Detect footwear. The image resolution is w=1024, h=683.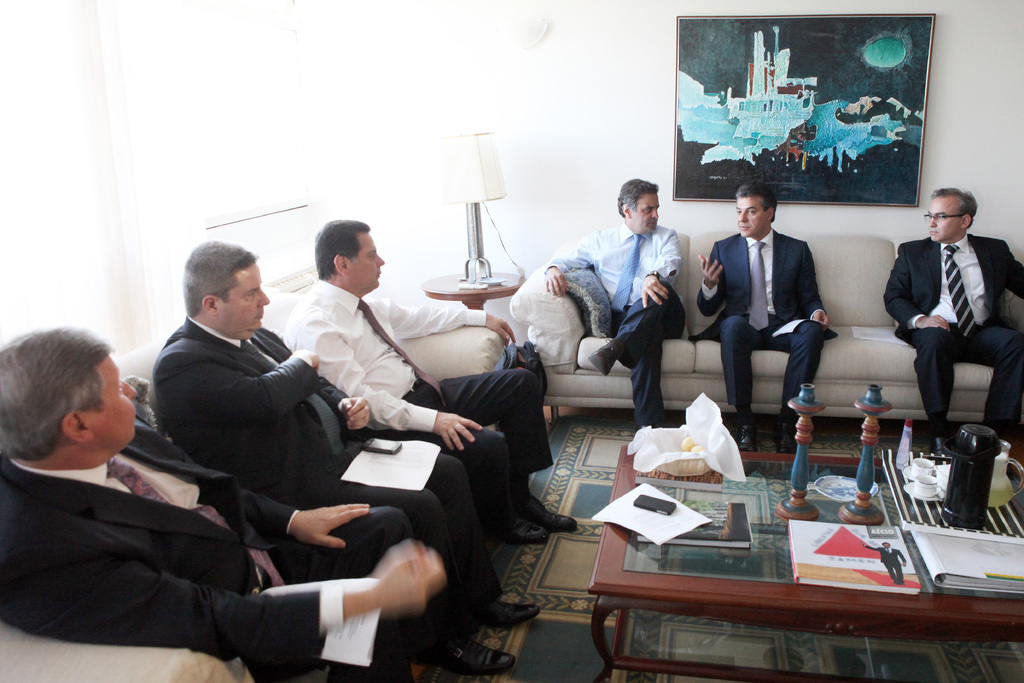
[x1=738, y1=423, x2=756, y2=453].
